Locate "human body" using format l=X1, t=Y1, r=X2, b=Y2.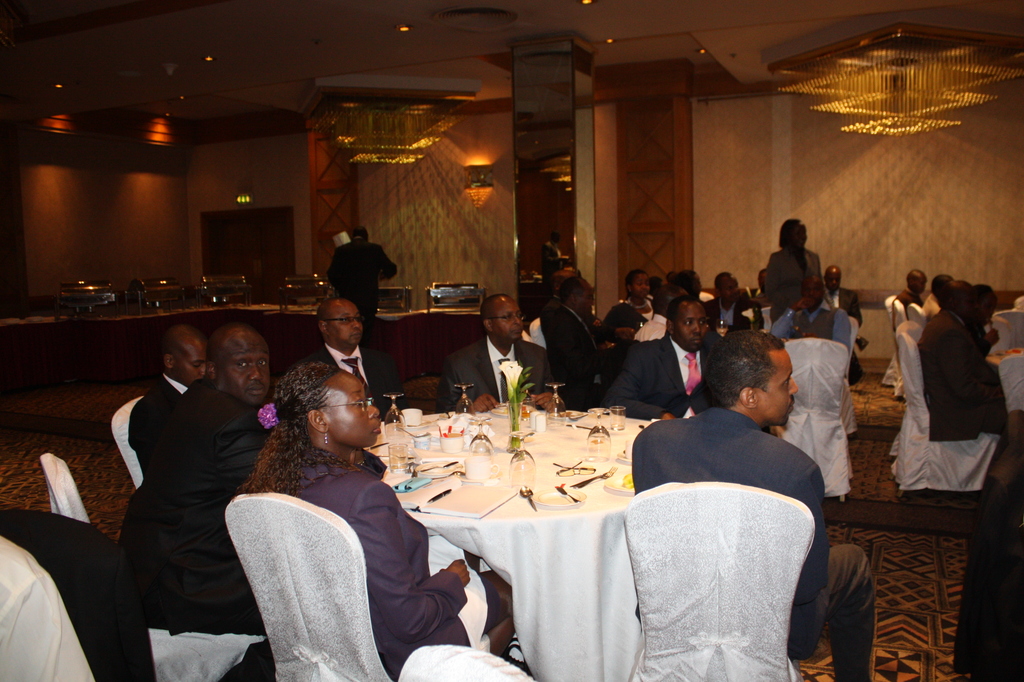
l=923, t=273, r=941, b=320.
